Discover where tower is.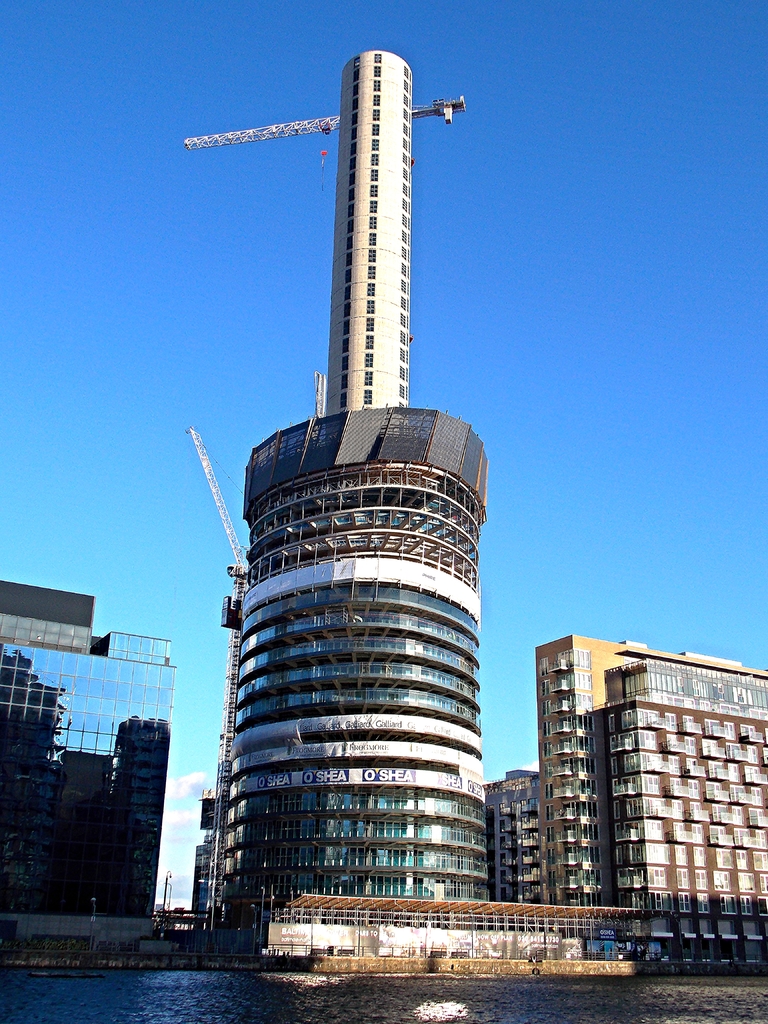
Discovered at locate(536, 627, 660, 902).
